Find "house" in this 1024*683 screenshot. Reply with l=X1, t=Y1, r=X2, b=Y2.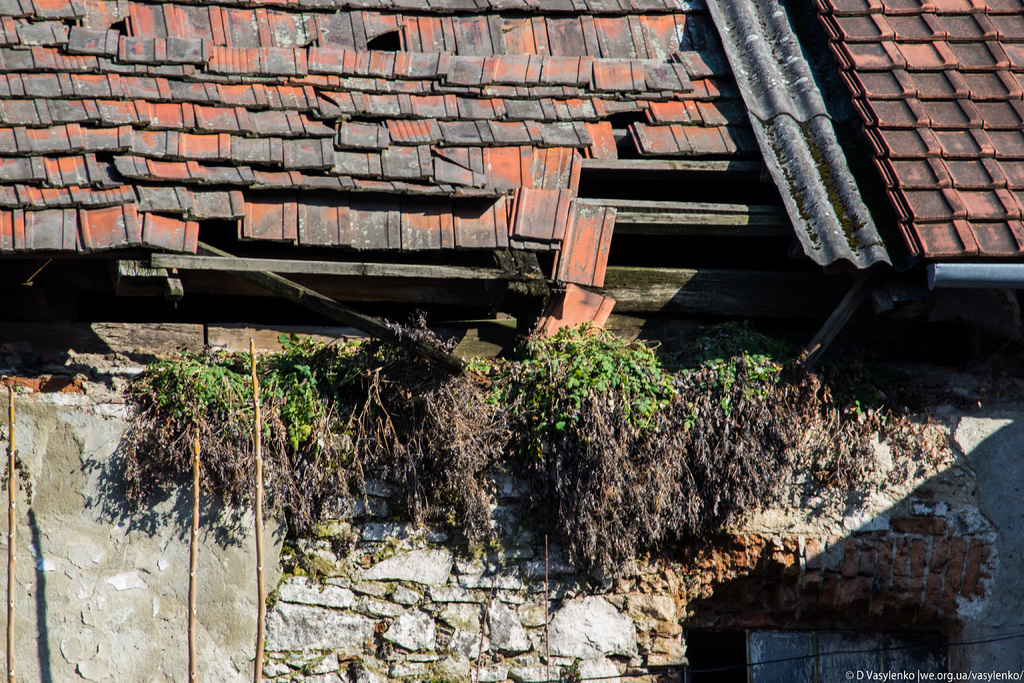
l=0, t=0, r=679, b=682.
